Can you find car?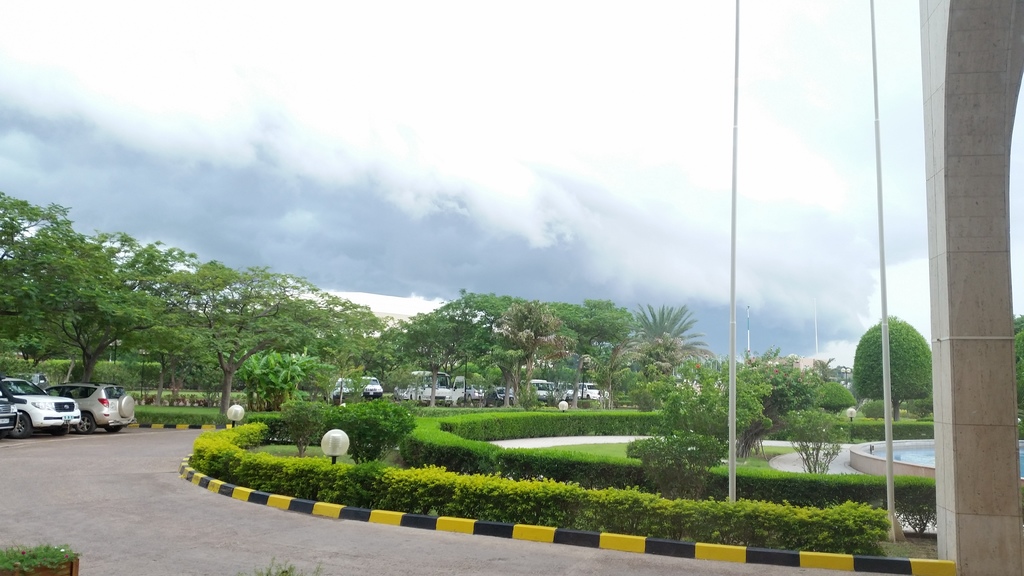
Yes, bounding box: box=[45, 380, 136, 433].
